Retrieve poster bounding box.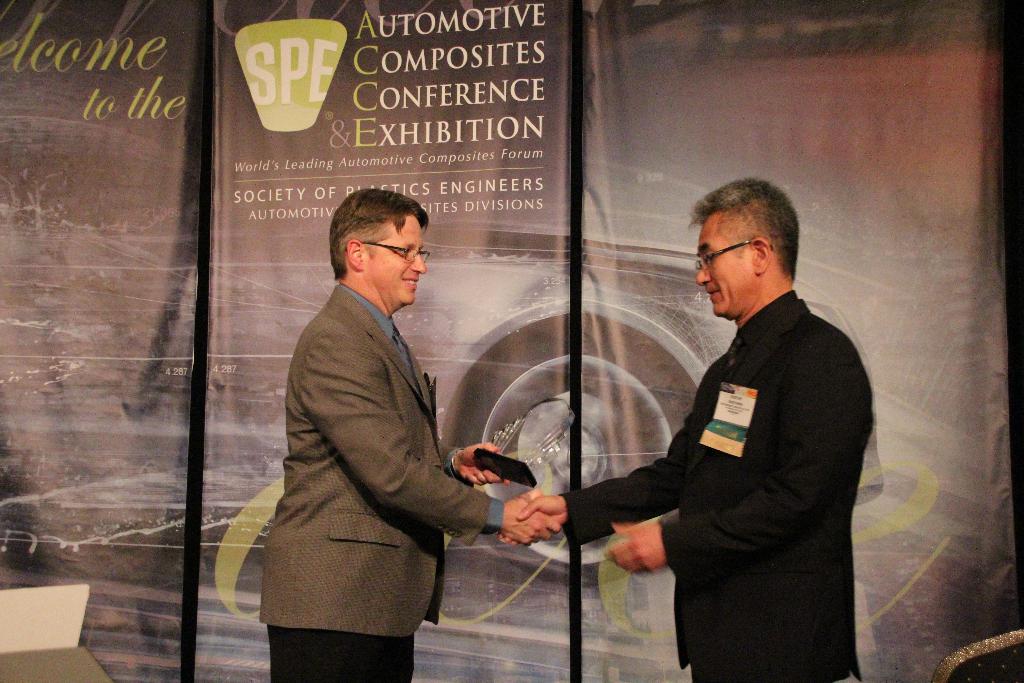
Bounding box: box=[575, 0, 1023, 682].
